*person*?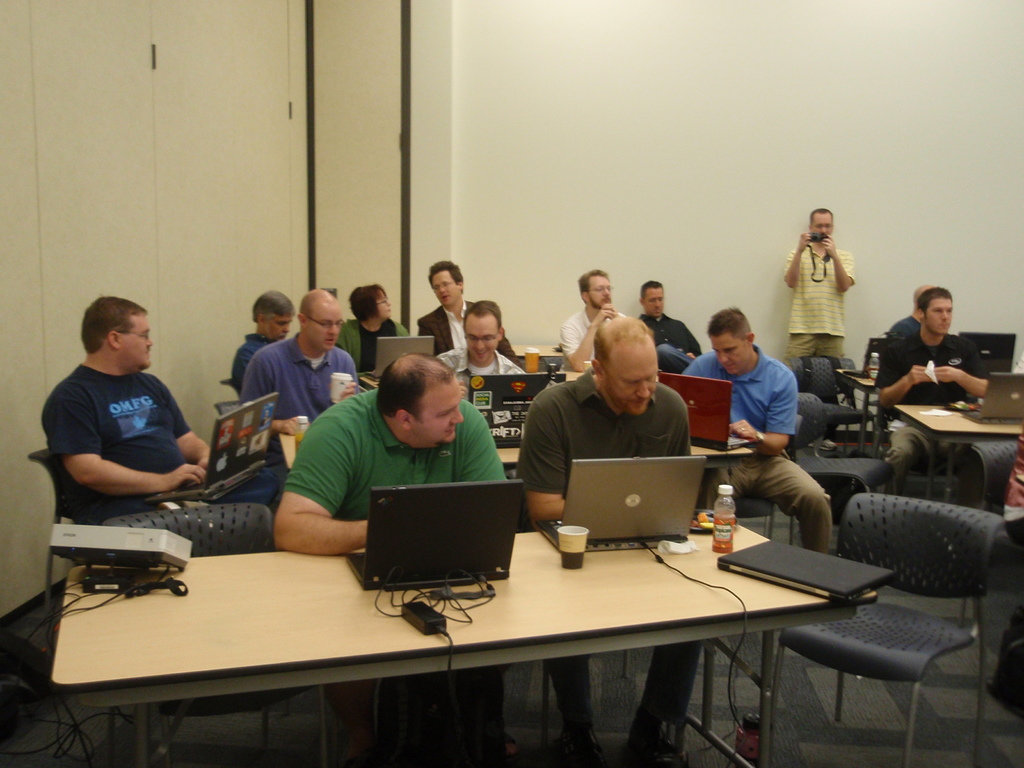
[228,288,298,388]
